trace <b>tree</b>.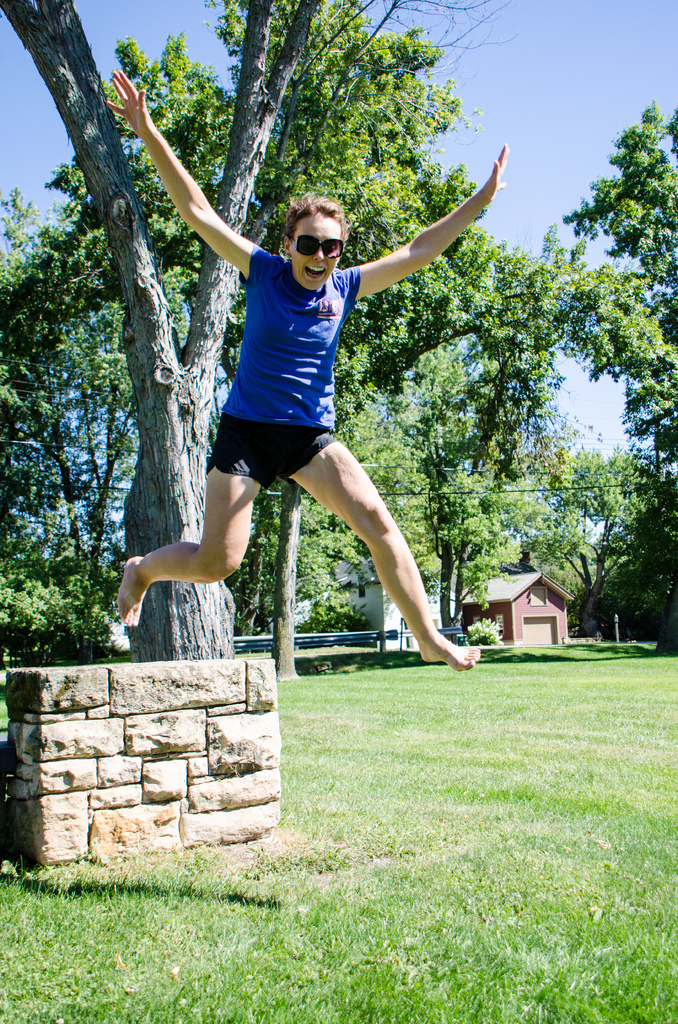
Traced to {"x1": 0, "y1": 0, "x2": 524, "y2": 671}.
